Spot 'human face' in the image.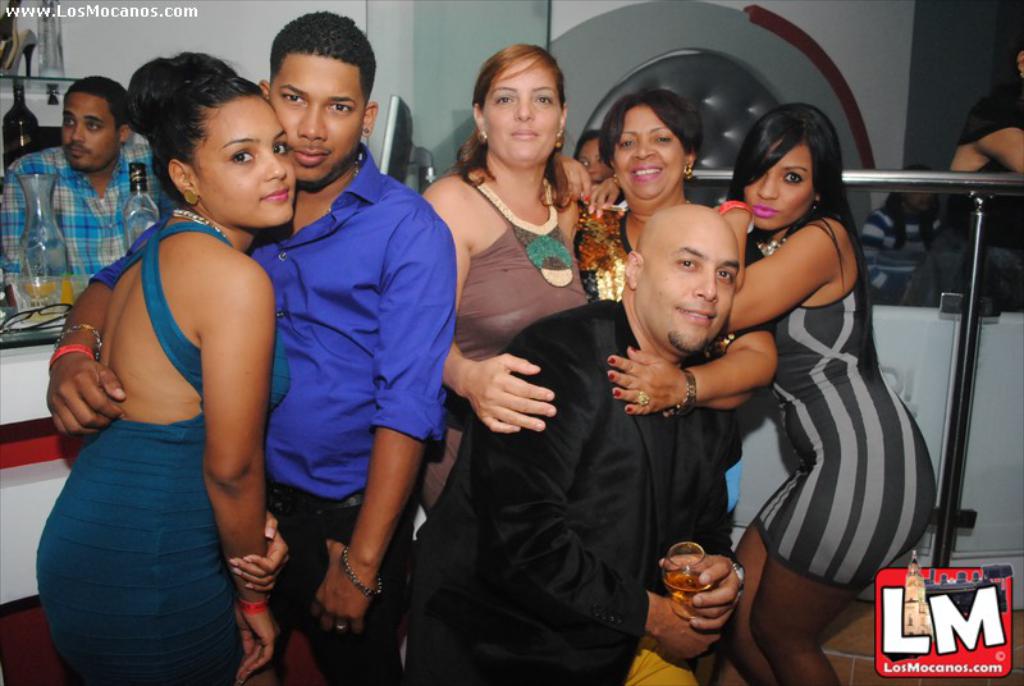
'human face' found at box(635, 209, 737, 356).
